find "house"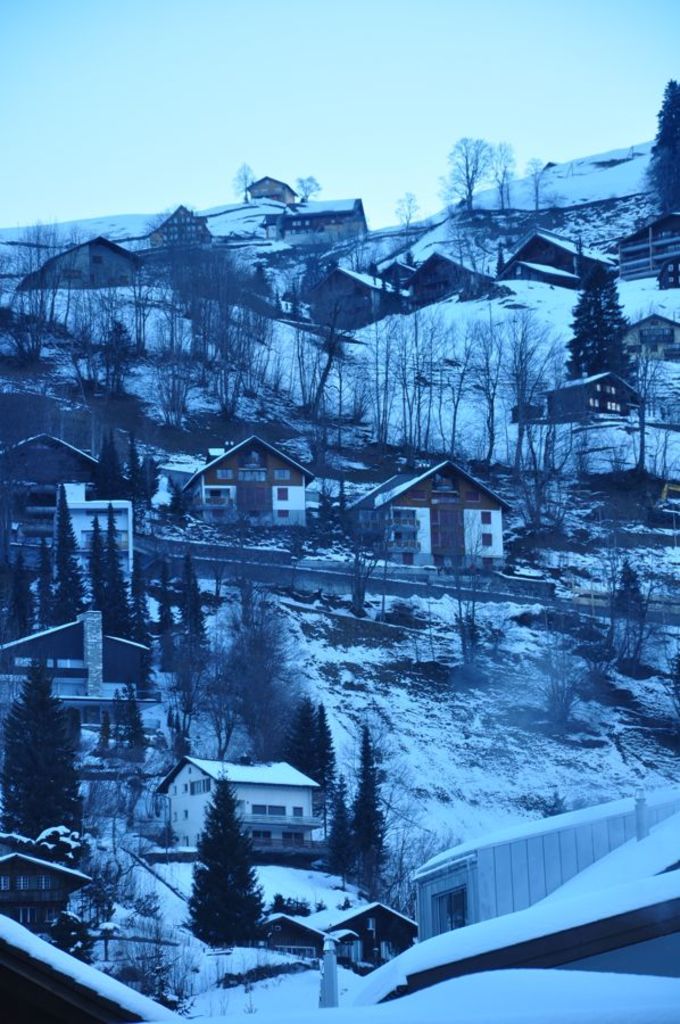
[x1=25, y1=226, x2=151, y2=300]
